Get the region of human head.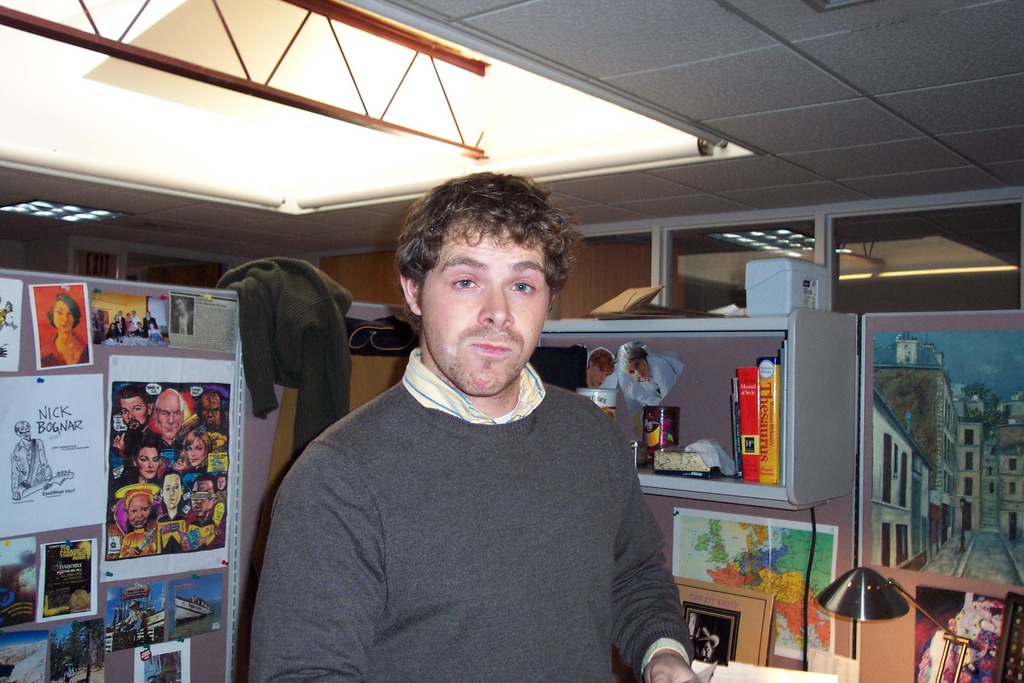
689, 629, 717, 662.
